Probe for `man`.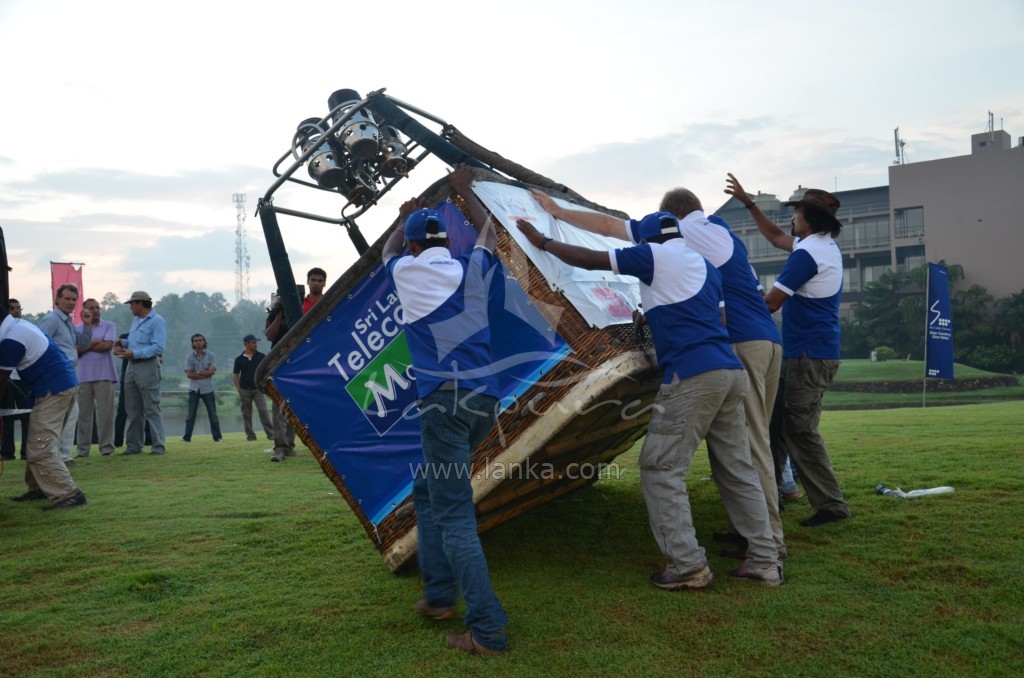
Probe result: detection(230, 334, 277, 444).
